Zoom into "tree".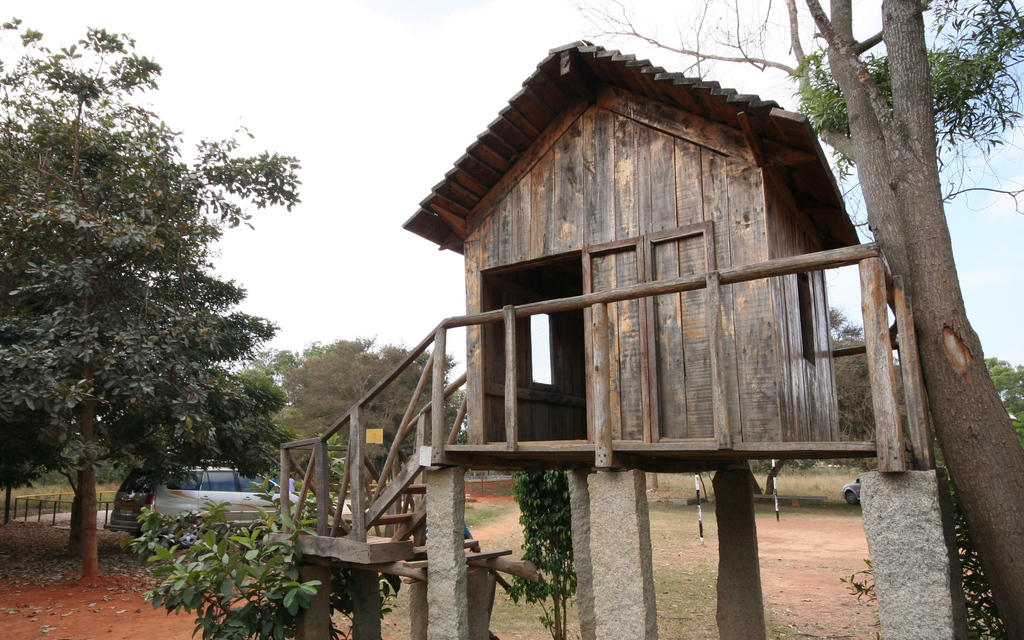
Zoom target: <bbox>811, 0, 1023, 639</bbox>.
